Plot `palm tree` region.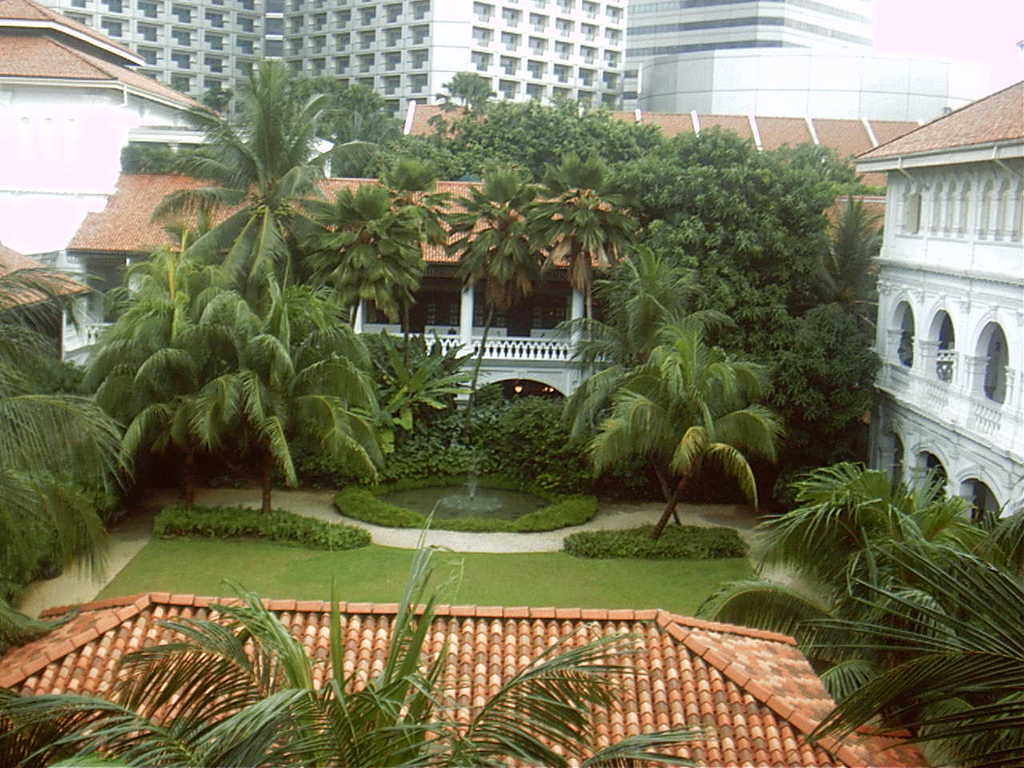
Plotted at pyautogui.locateOnScreen(439, 170, 534, 458).
